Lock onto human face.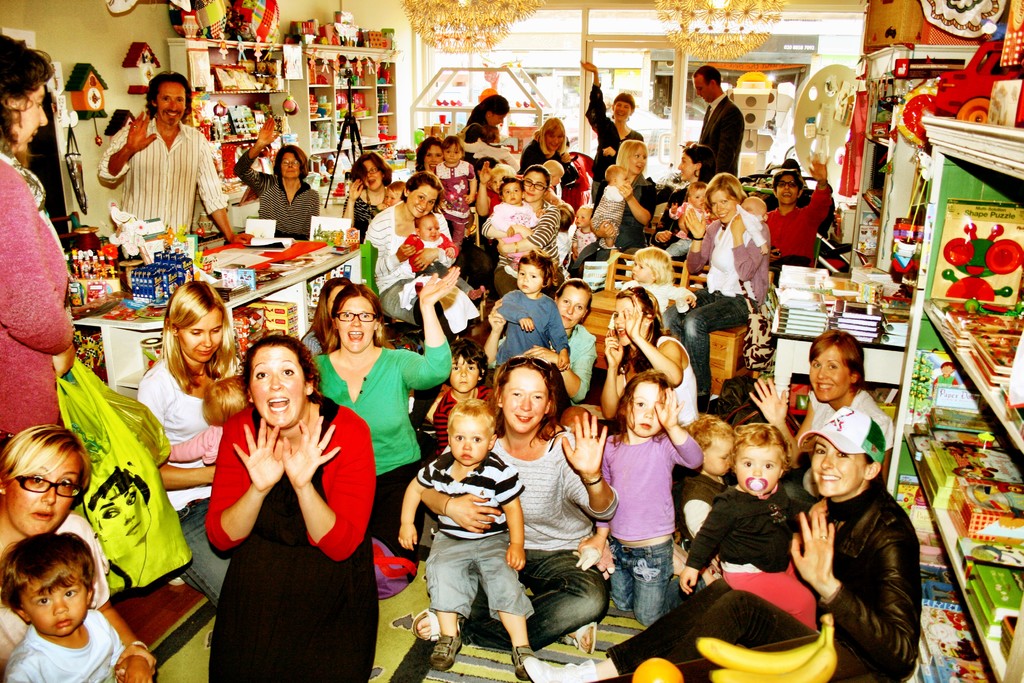
Locked: box=[6, 452, 81, 537].
